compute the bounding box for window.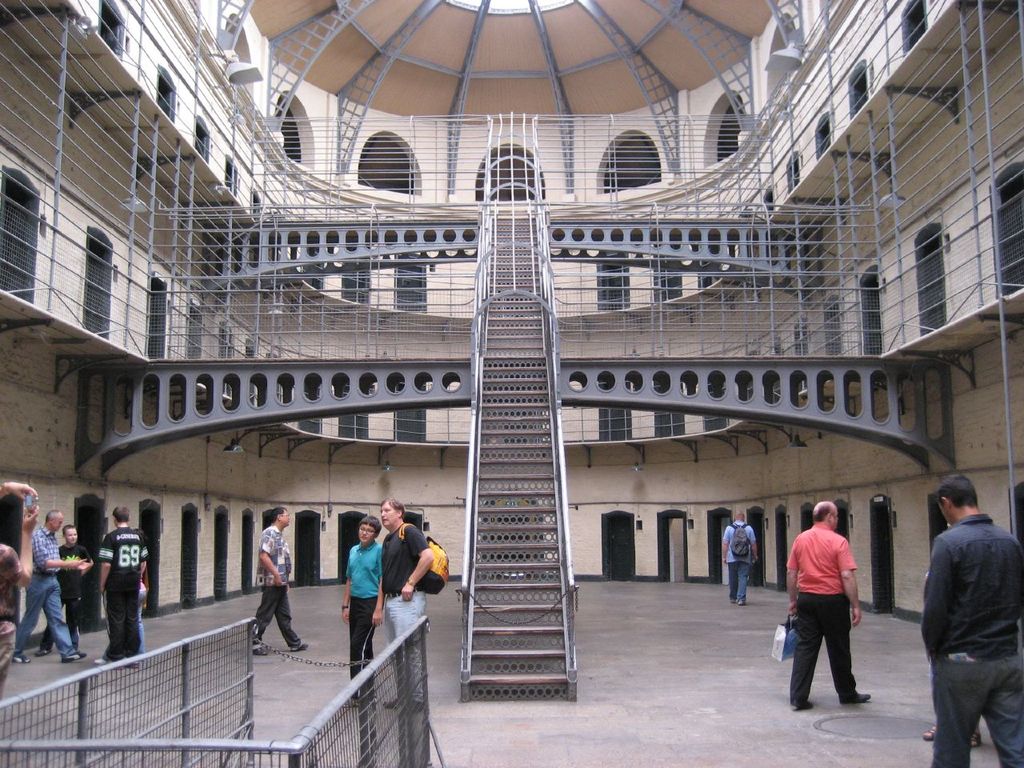
(left=342, top=260, right=371, bottom=310).
